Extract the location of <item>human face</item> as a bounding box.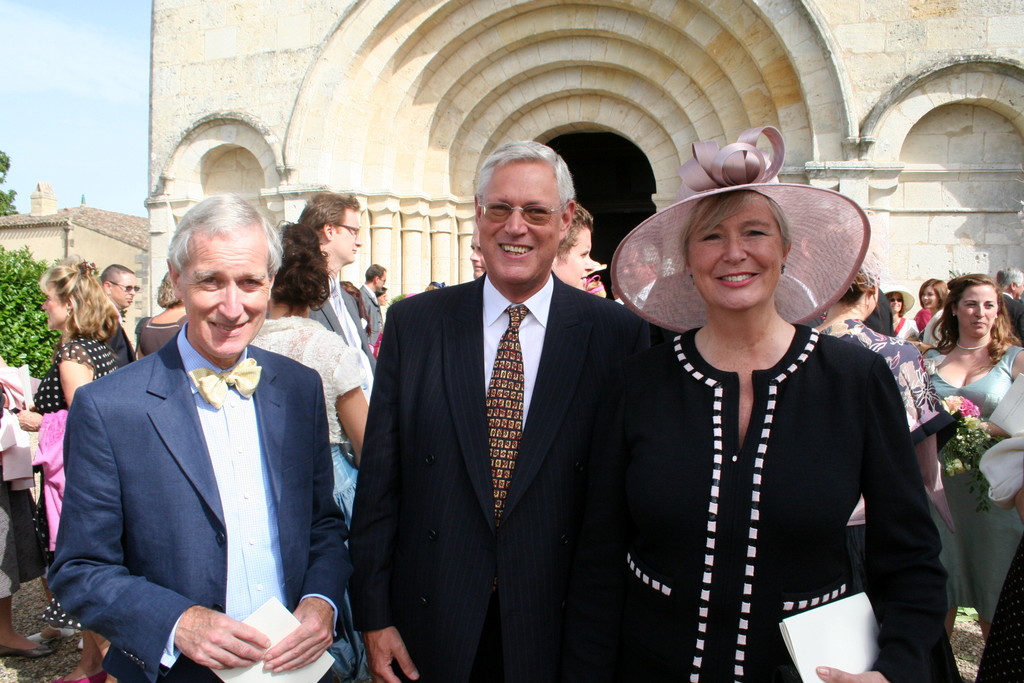
[left=561, top=233, right=593, bottom=287].
